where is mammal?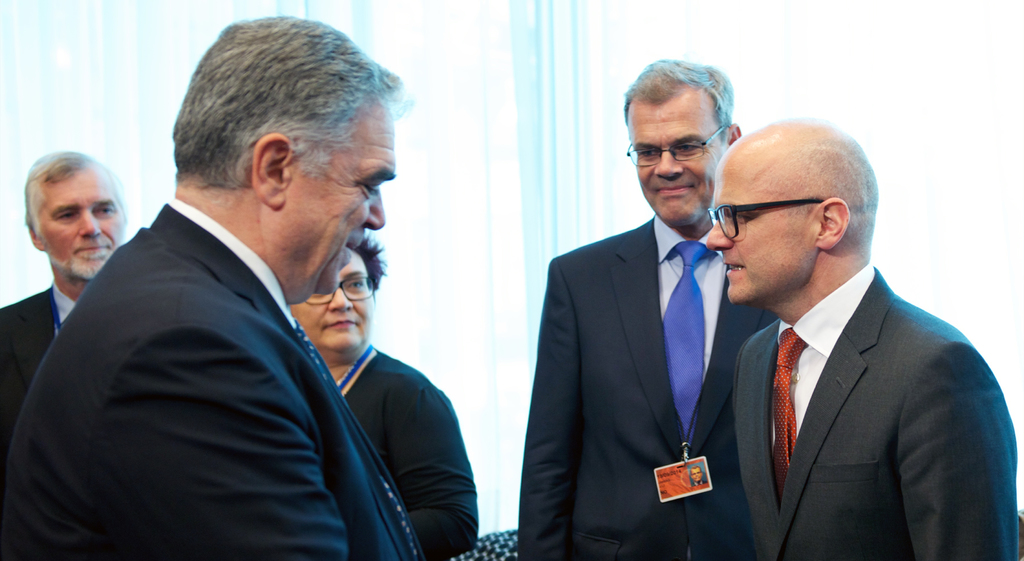
(31, 51, 460, 560).
